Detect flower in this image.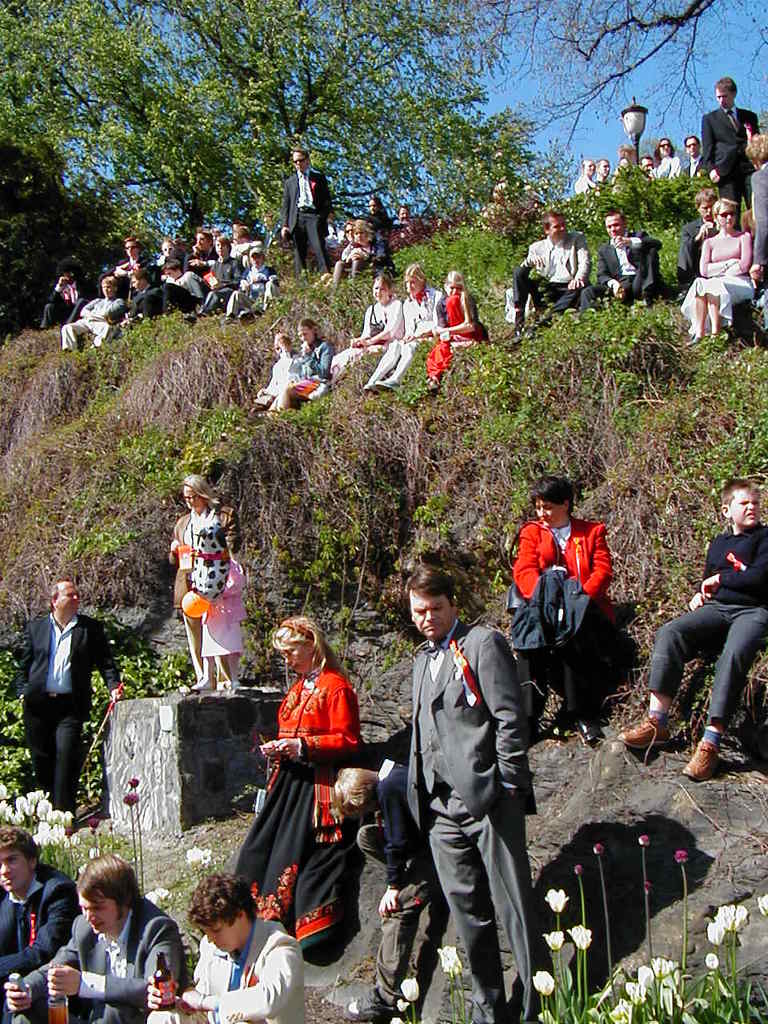
Detection: box(714, 904, 748, 934).
